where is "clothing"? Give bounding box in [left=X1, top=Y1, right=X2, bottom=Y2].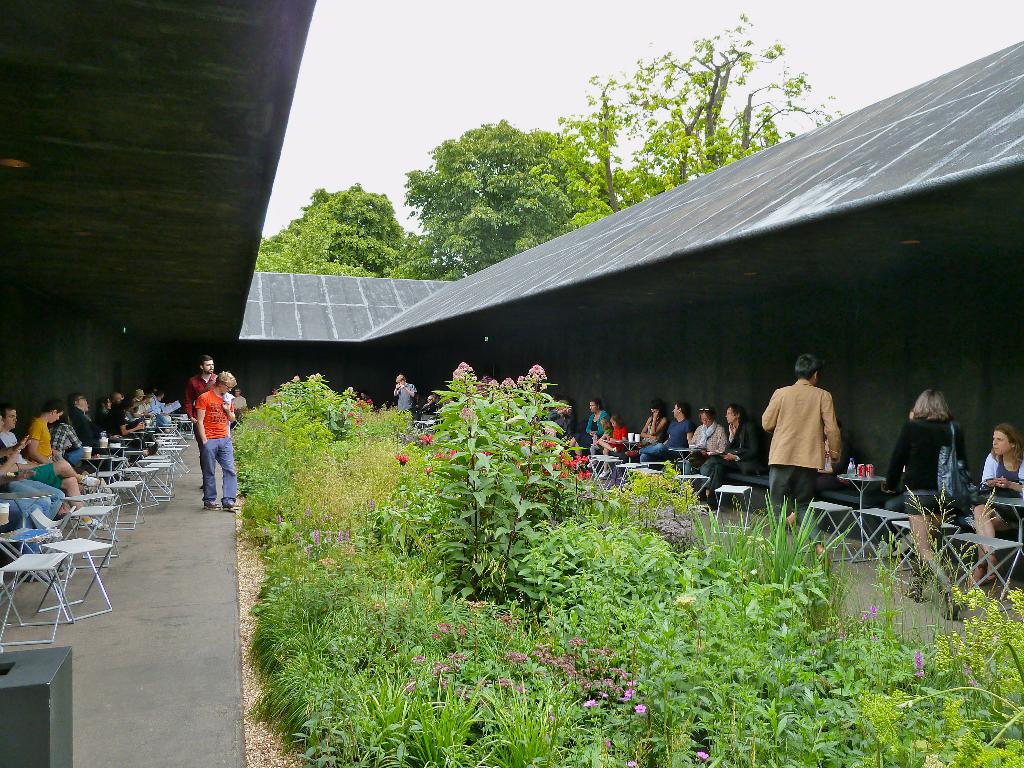
[left=147, top=395, right=171, bottom=421].
